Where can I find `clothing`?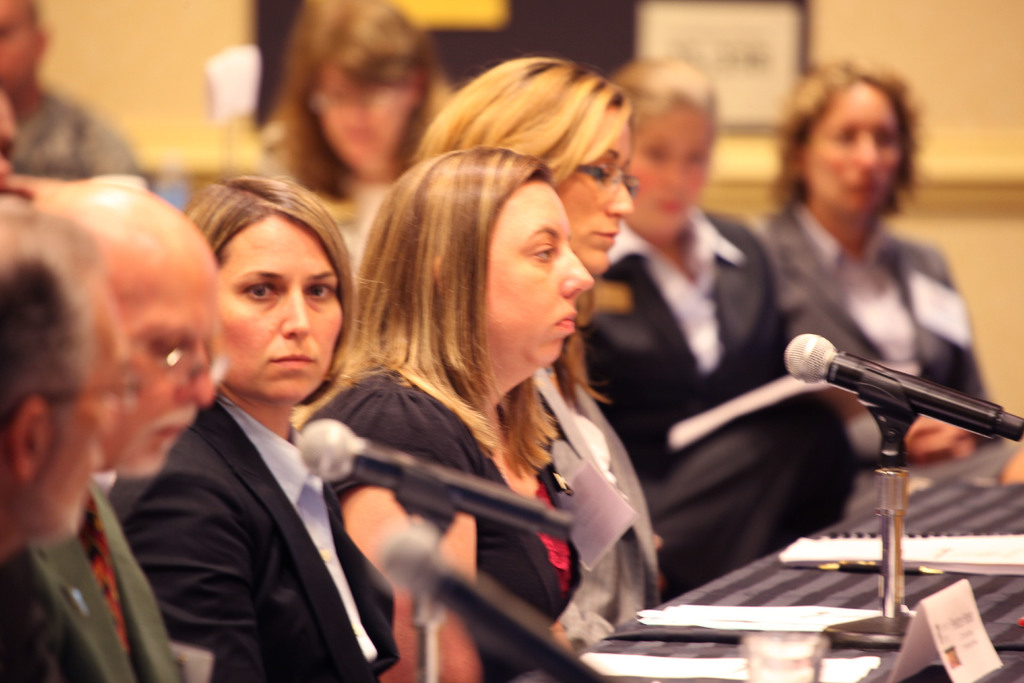
You can find it at x1=131 y1=385 x2=390 y2=681.
